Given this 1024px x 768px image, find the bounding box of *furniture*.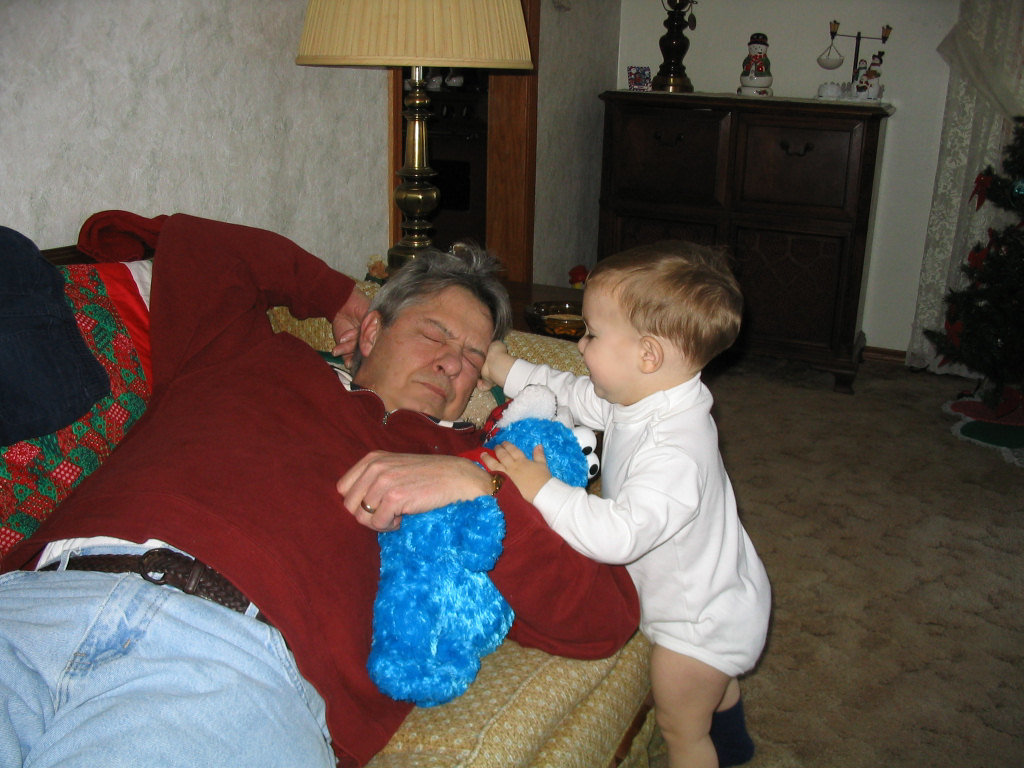
l=0, t=241, r=655, b=767.
